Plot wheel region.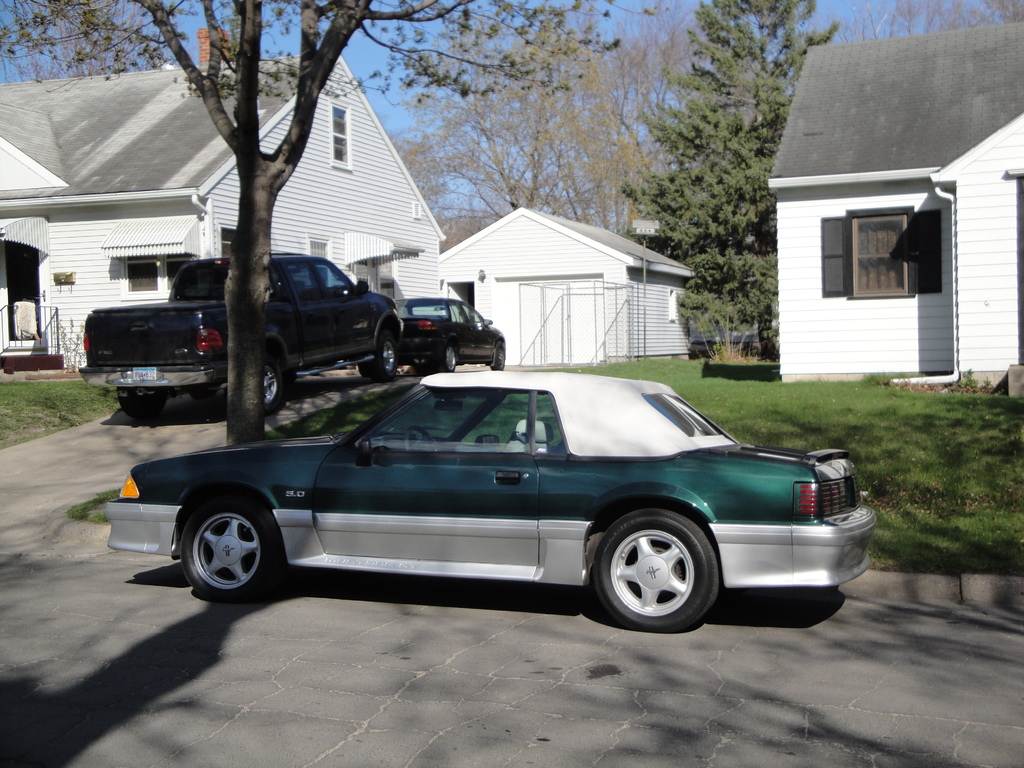
Plotted at bbox=(176, 495, 290, 606).
